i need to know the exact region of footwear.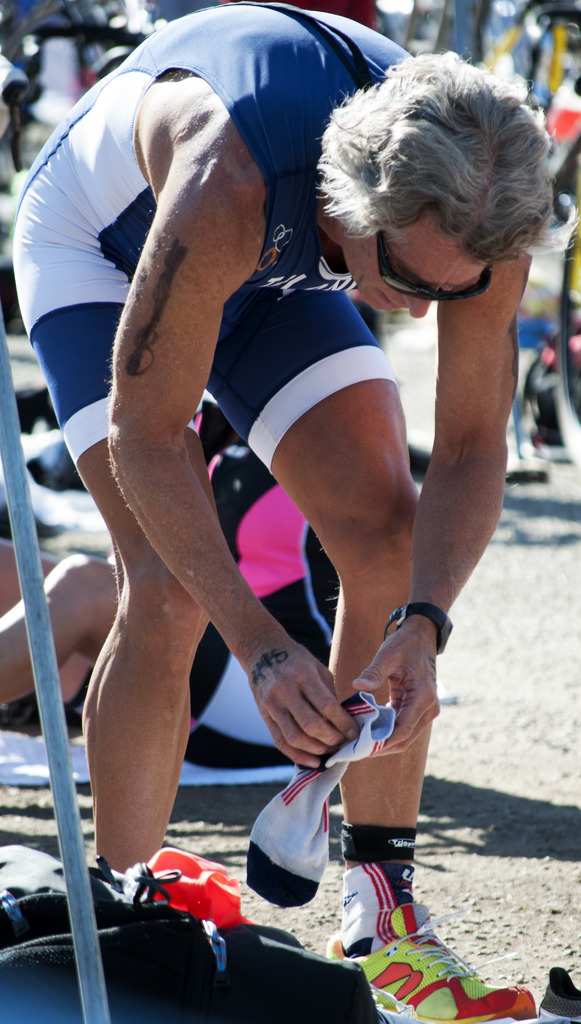
Region: Rect(356, 908, 514, 1023).
